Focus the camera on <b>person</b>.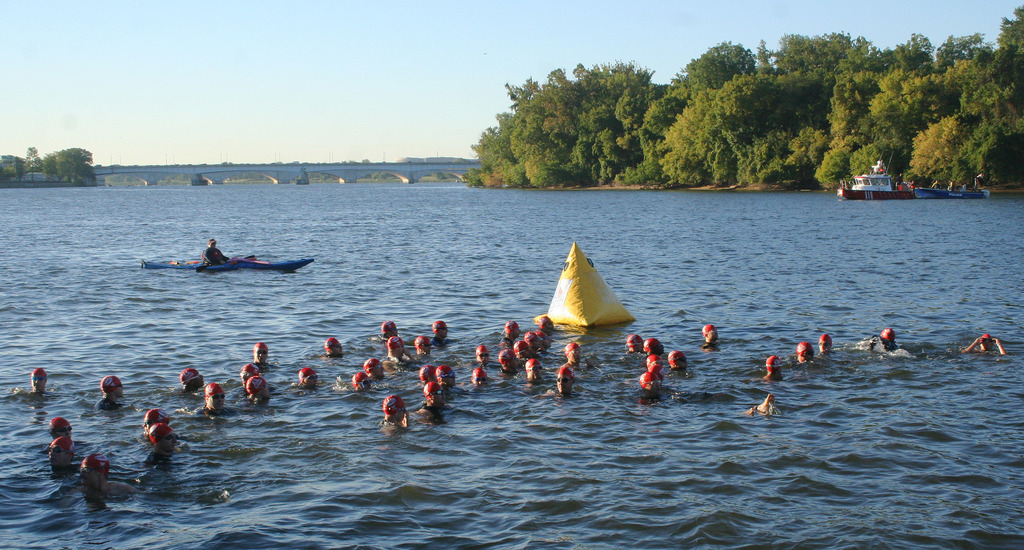
Focus region: 796 342 817 363.
